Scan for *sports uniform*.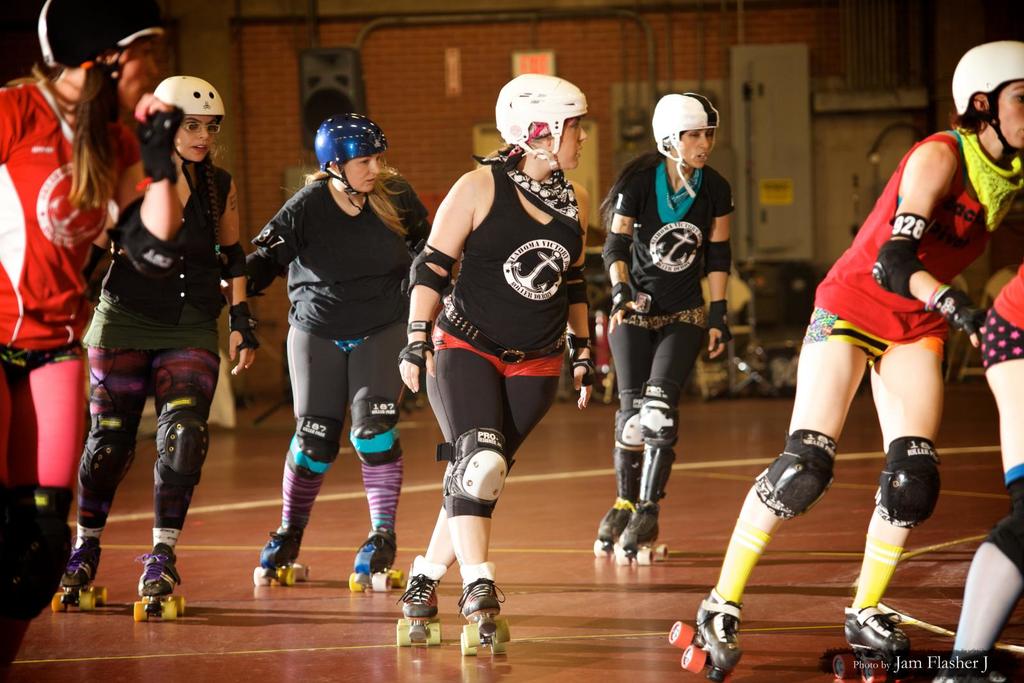
Scan result: BBox(228, 167, 432, 541).
